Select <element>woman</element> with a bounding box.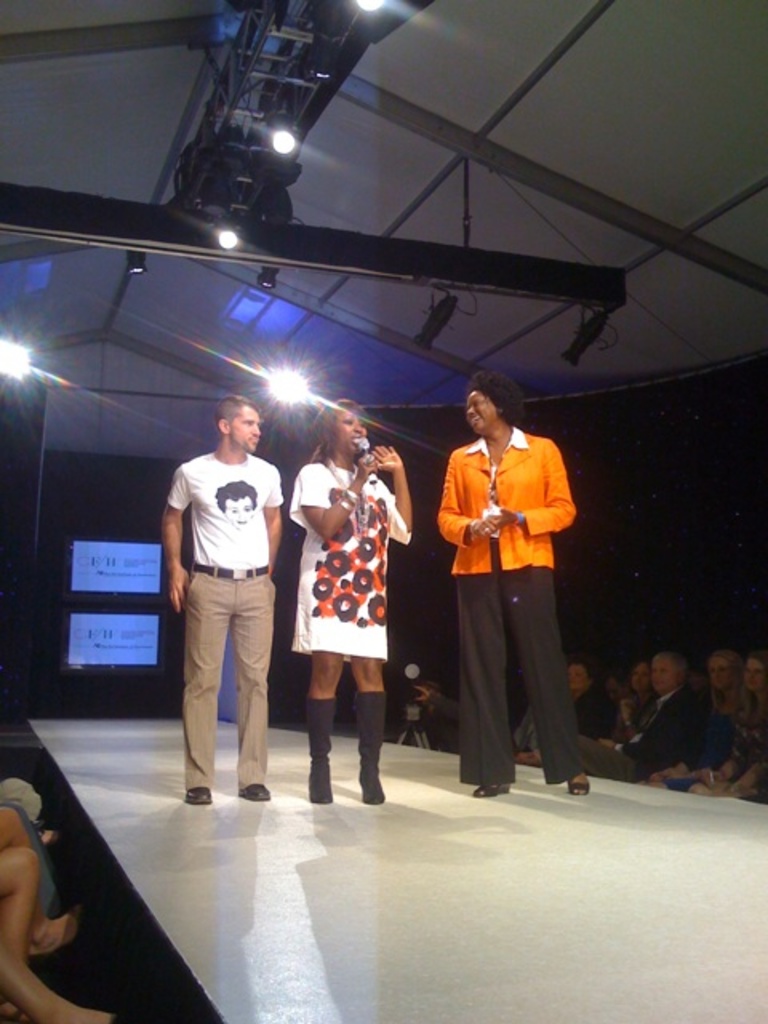
BBox(688, 635, 766, 810).
